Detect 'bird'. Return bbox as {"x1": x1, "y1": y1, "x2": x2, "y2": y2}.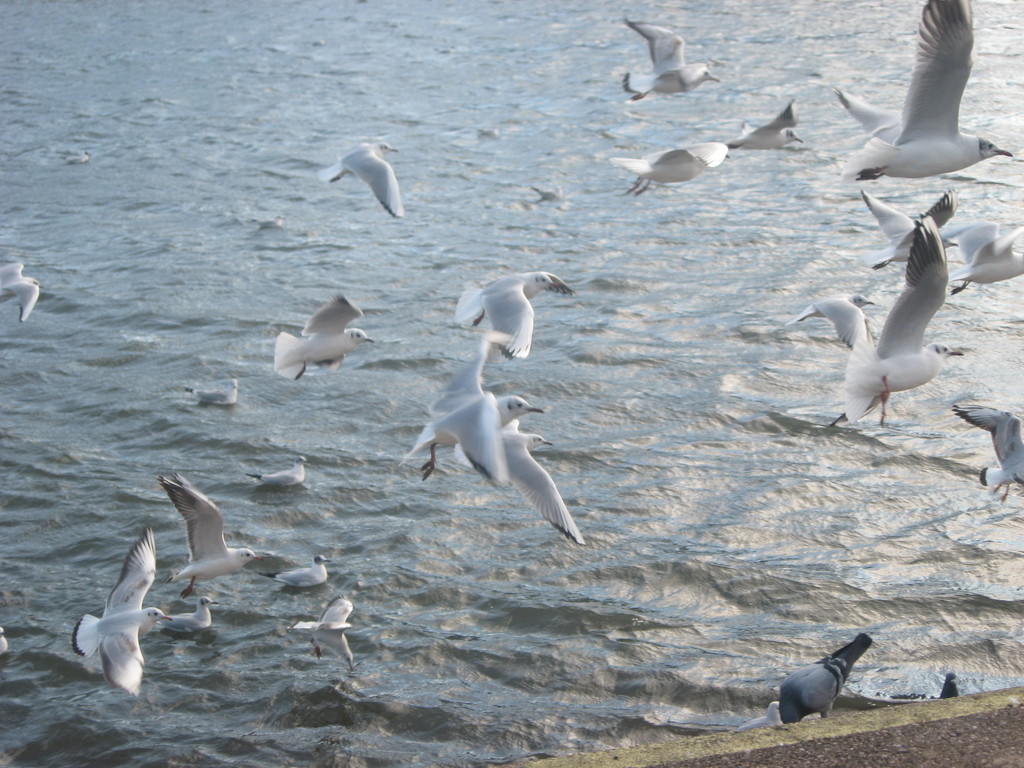
{"x1": 71, "y1": 527, "x2": 169, "y2": 692}.
